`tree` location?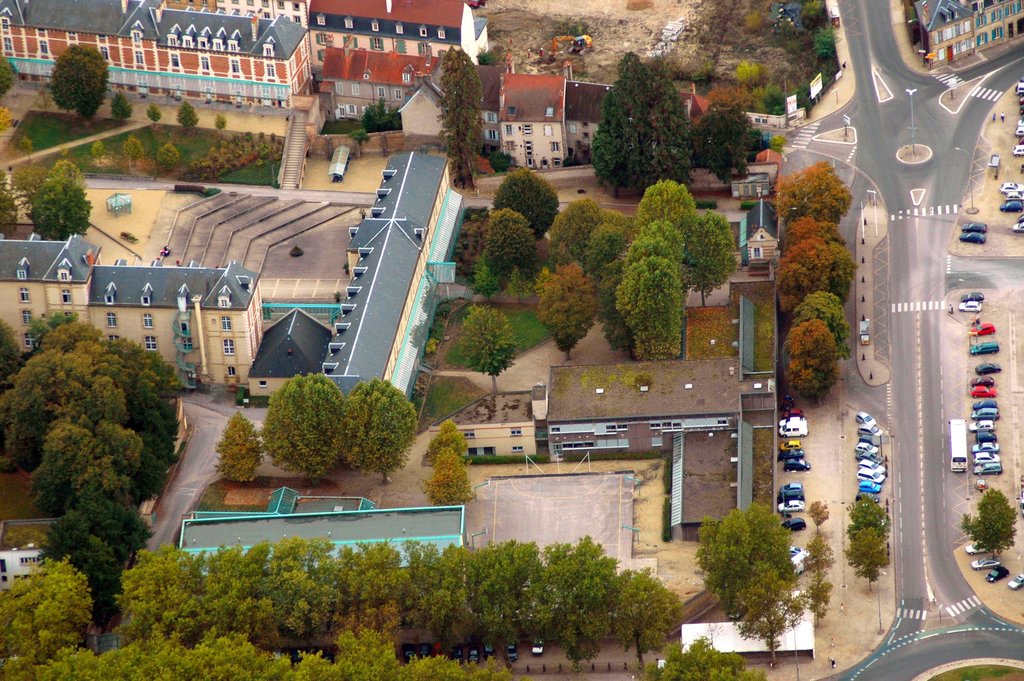
(7,162,42,205)
